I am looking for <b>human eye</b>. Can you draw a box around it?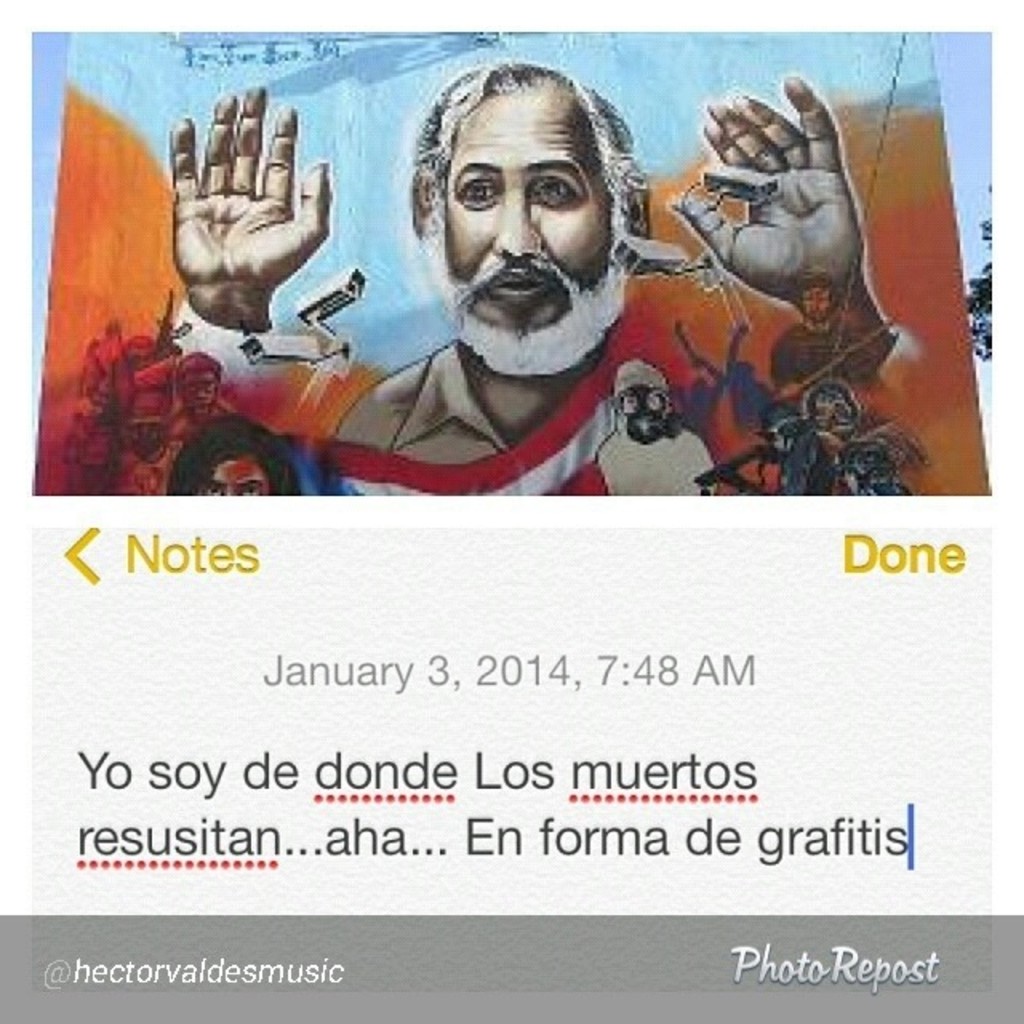
Sure, the bounding box is <region>454, 179, 493, 210</region>.
